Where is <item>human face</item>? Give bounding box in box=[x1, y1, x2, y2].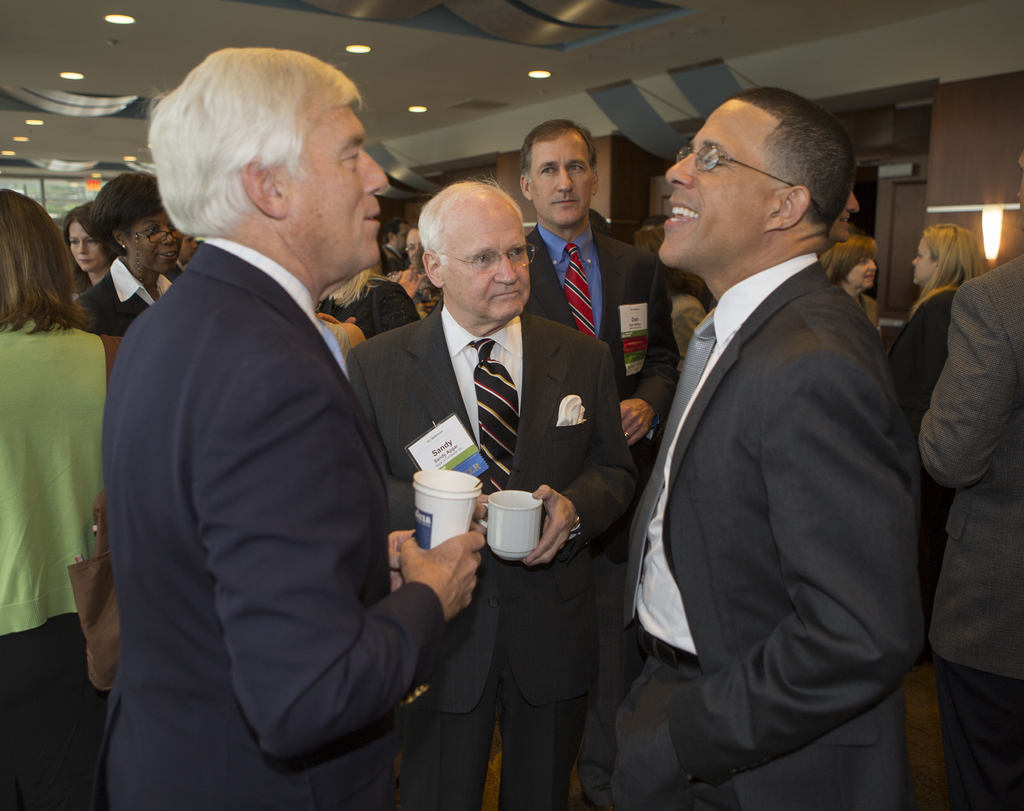
box=[289, 105, 389, 265].
